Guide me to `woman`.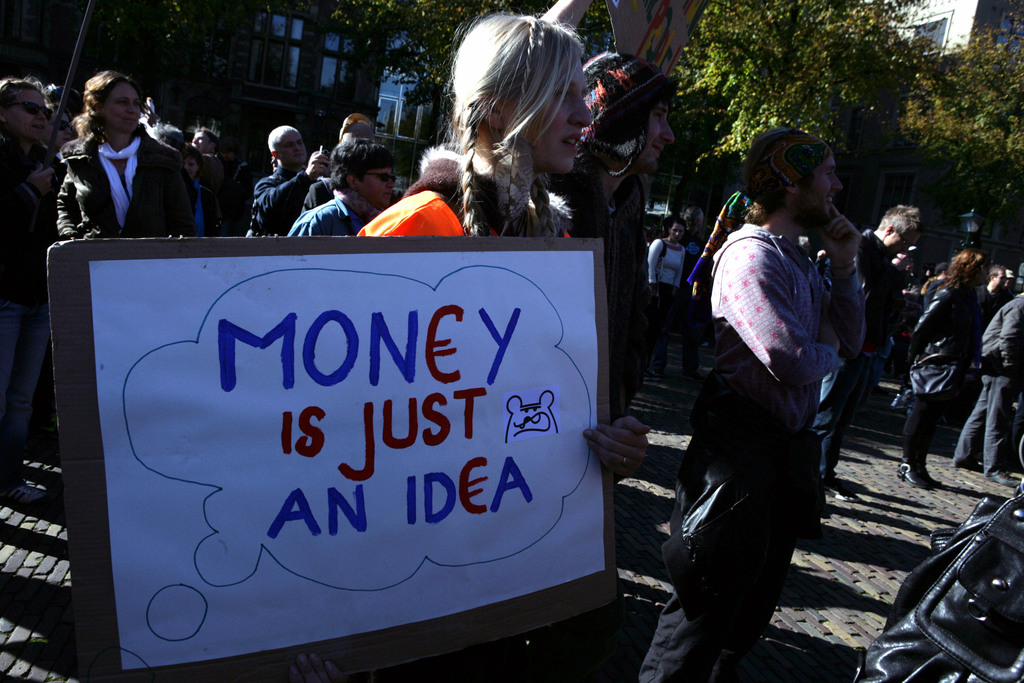
Guidance: 54, 70, 199, 233.
